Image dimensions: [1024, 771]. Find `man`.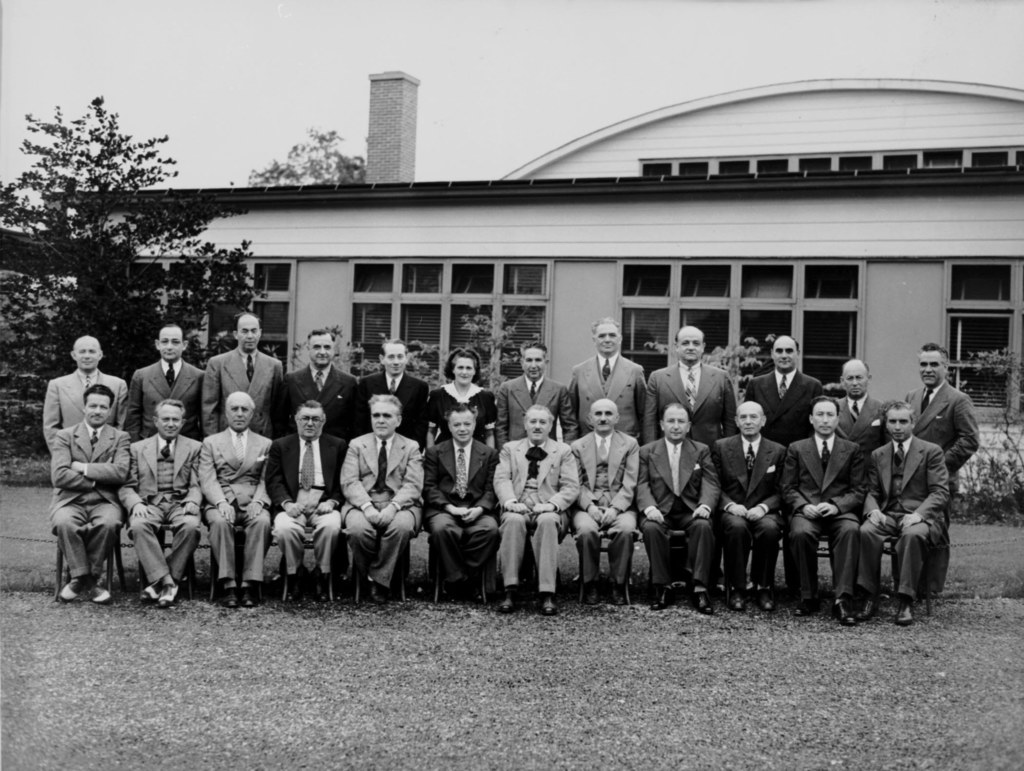
36, 335, 131, 454.
